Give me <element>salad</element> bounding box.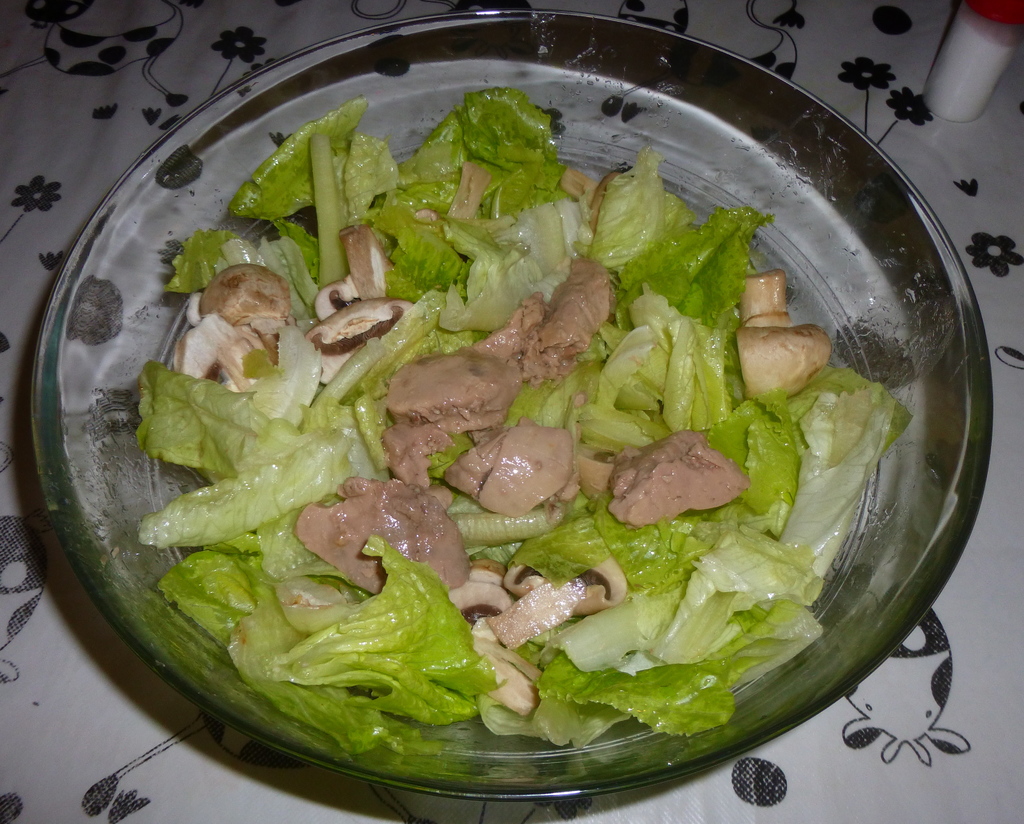
x1=134, y1=77, x2=916, y2=753.
